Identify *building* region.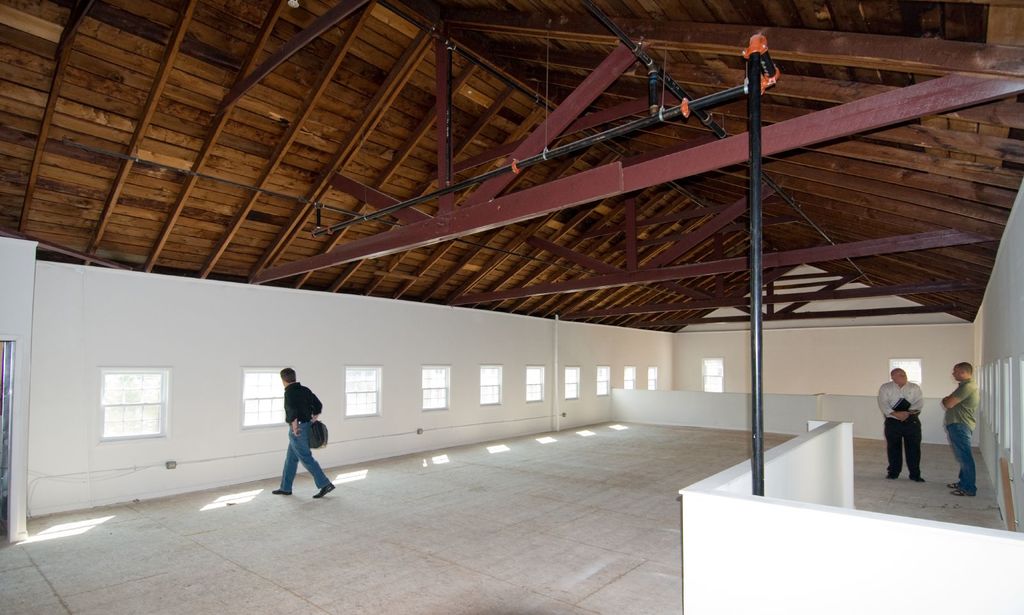
Region: {"x1": 0, "y1": 0, "x2": 1023, "y2": 614}.
